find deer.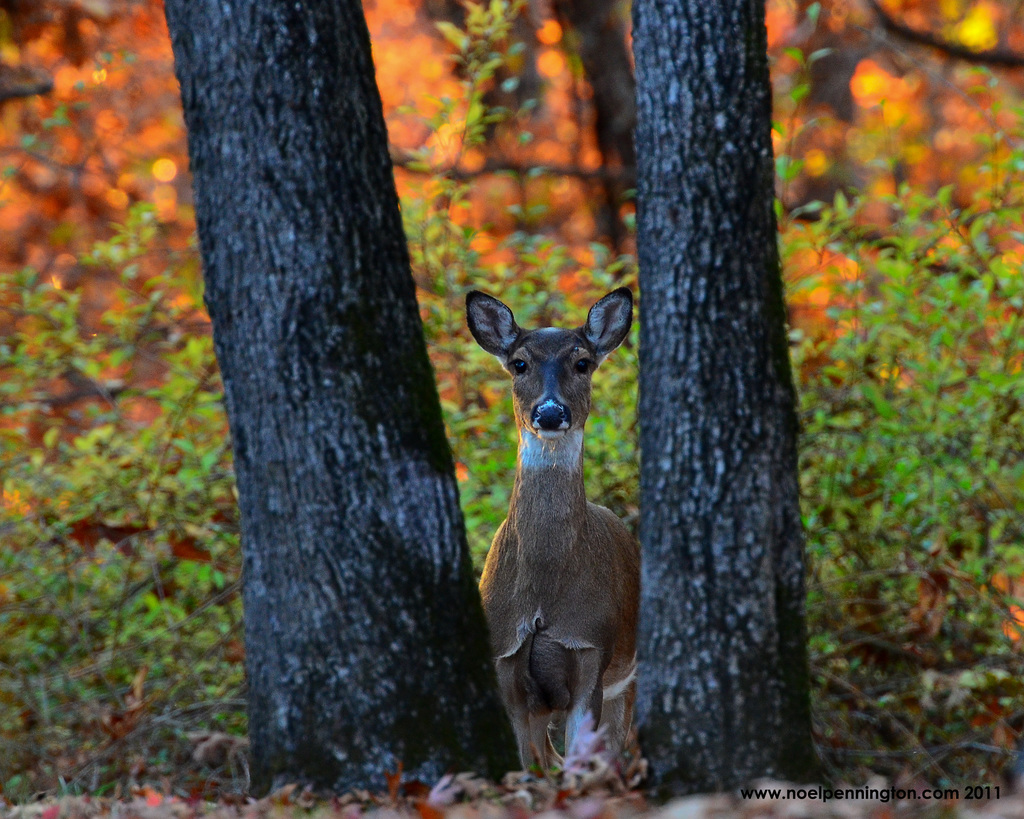
(x1=473, y1=289, x2=639, y2=778).
